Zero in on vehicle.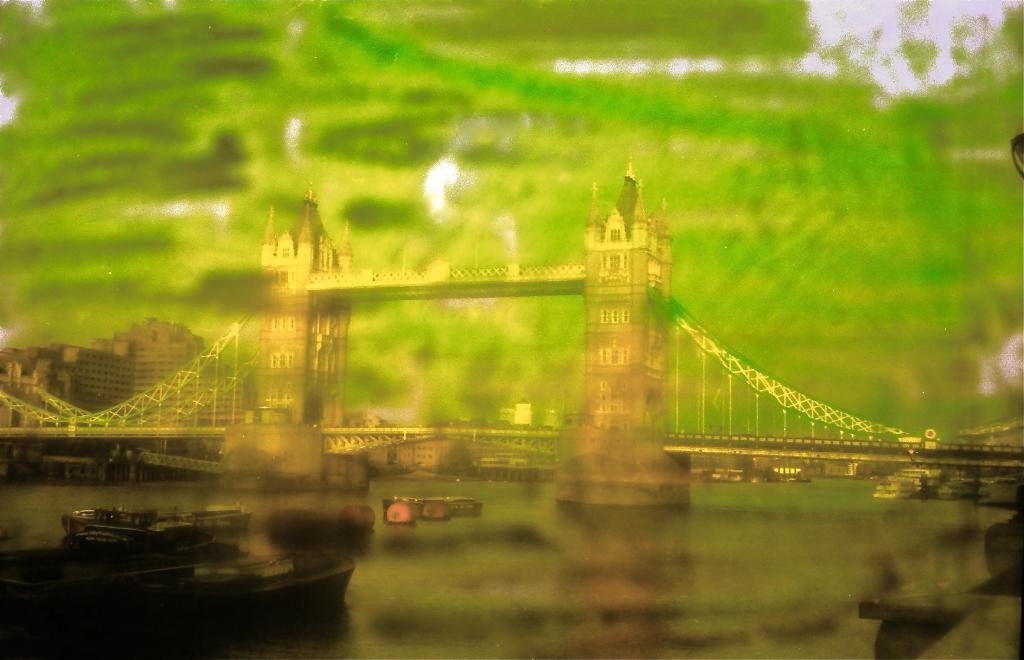
Zeroed in: box=[870, 478, 916, 500].
